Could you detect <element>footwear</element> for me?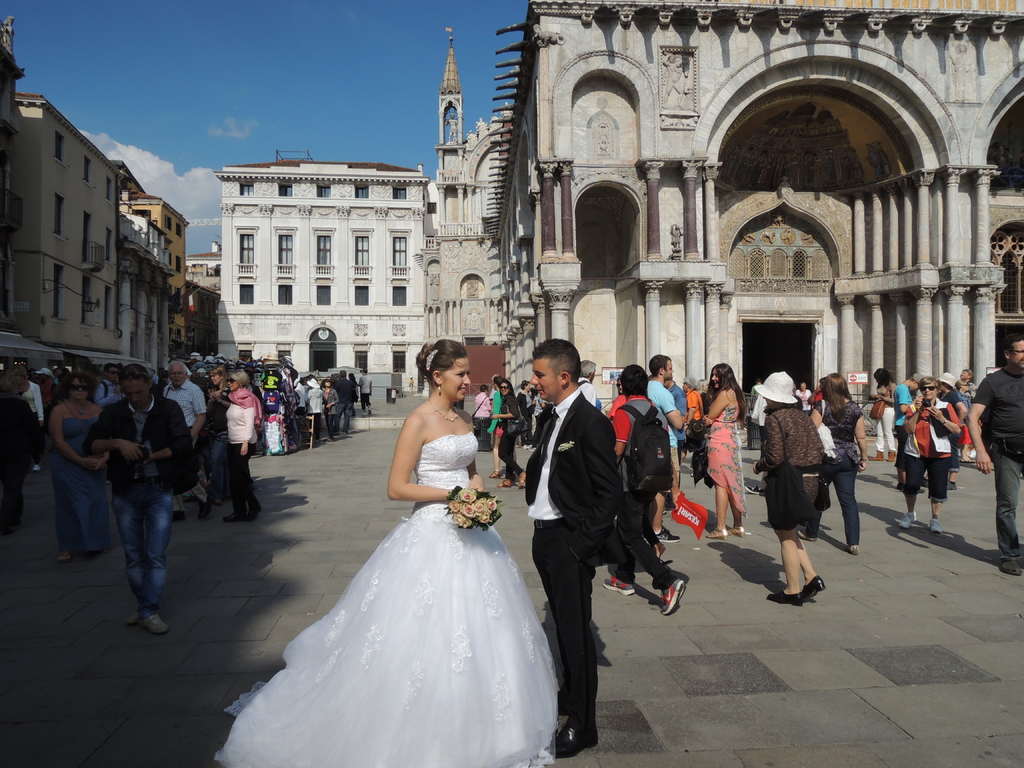
Detection result: <box>999,559,1023,576</box>.
